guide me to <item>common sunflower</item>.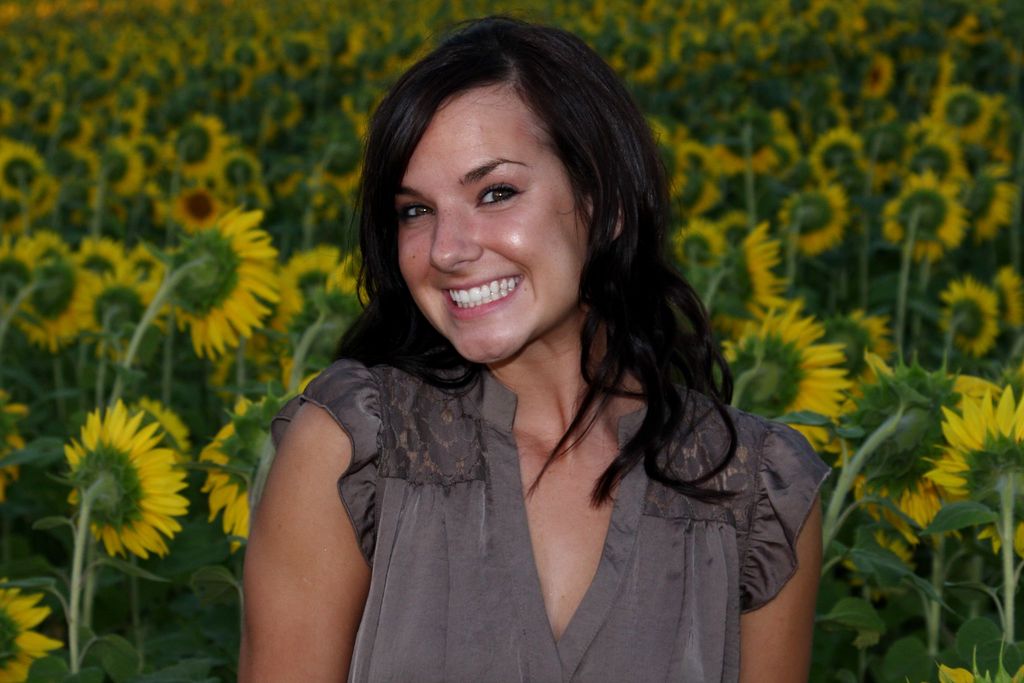
Guidance: [x1=842, y1=314, x2=885, y2=379].
